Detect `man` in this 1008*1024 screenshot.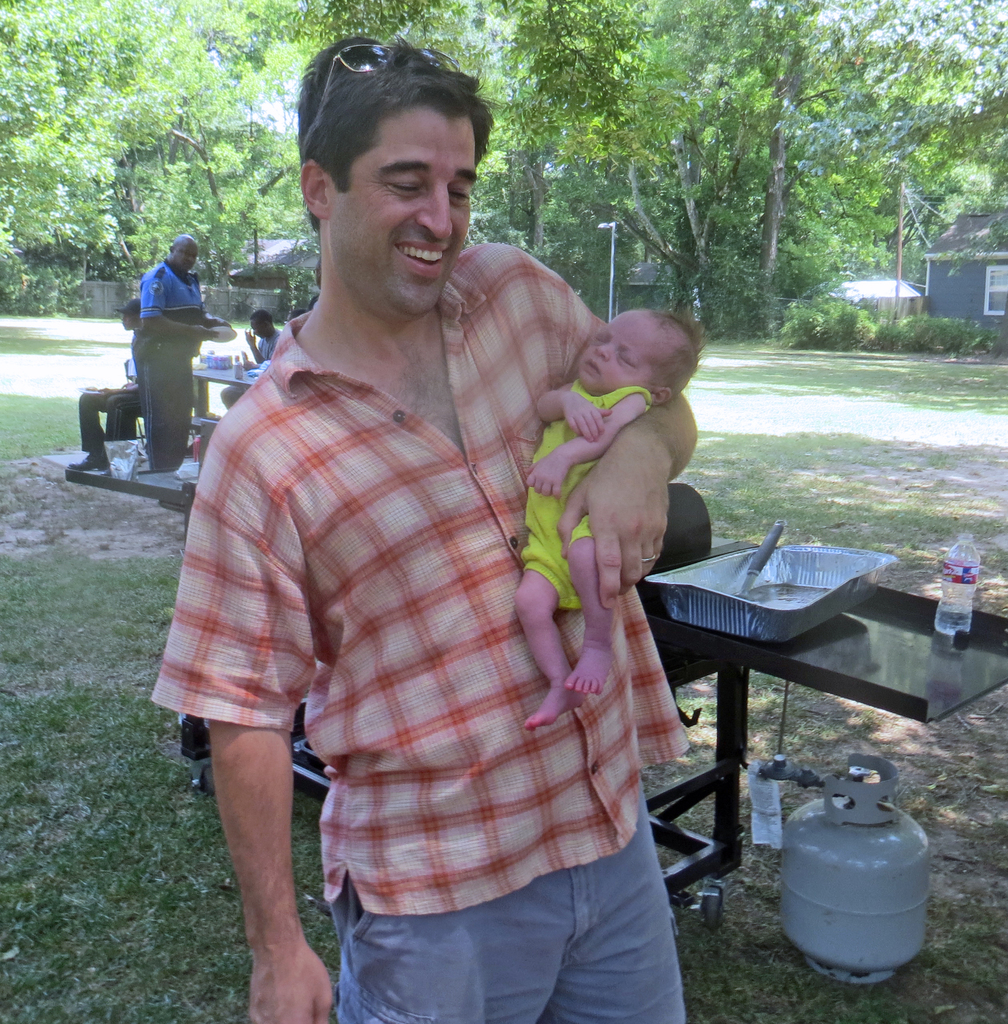
Detection: 66 300 143 476.
